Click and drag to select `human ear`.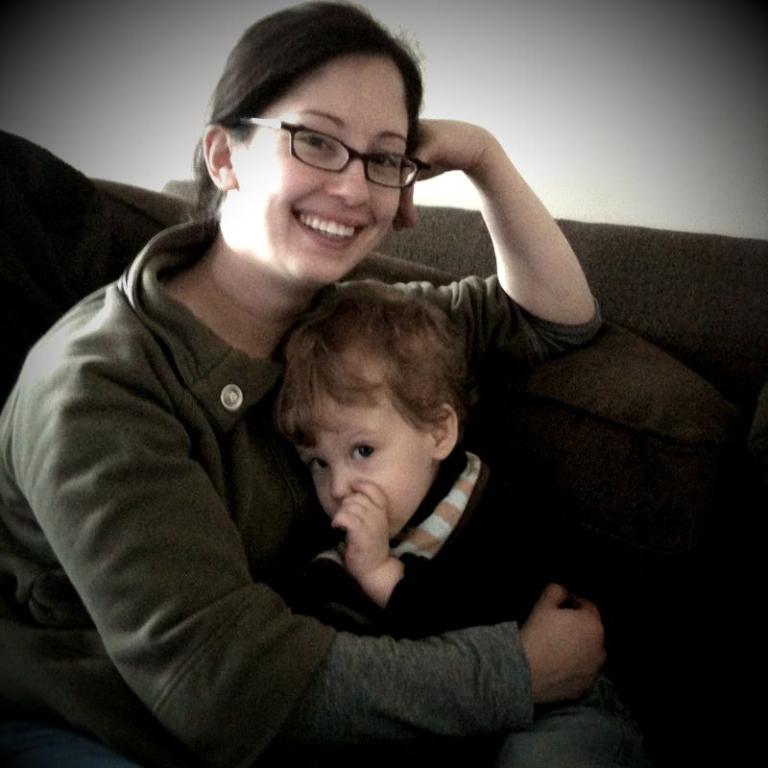
Selection: (423, 399, 459, 467).
